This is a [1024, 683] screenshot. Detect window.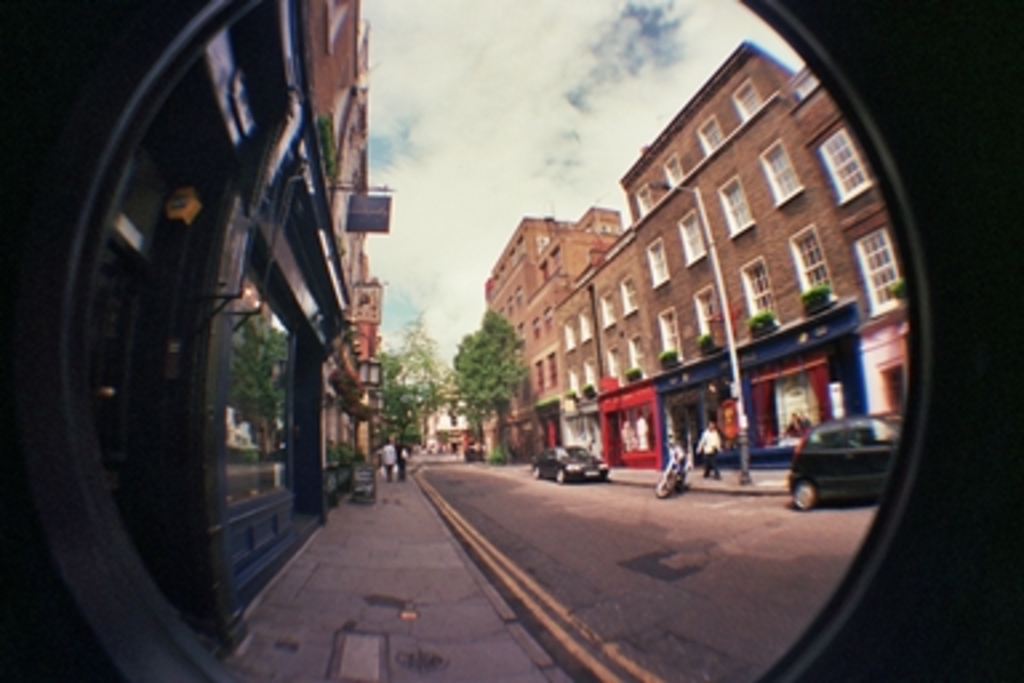
[x1=819, y1=128, x2=867, y2=200].
